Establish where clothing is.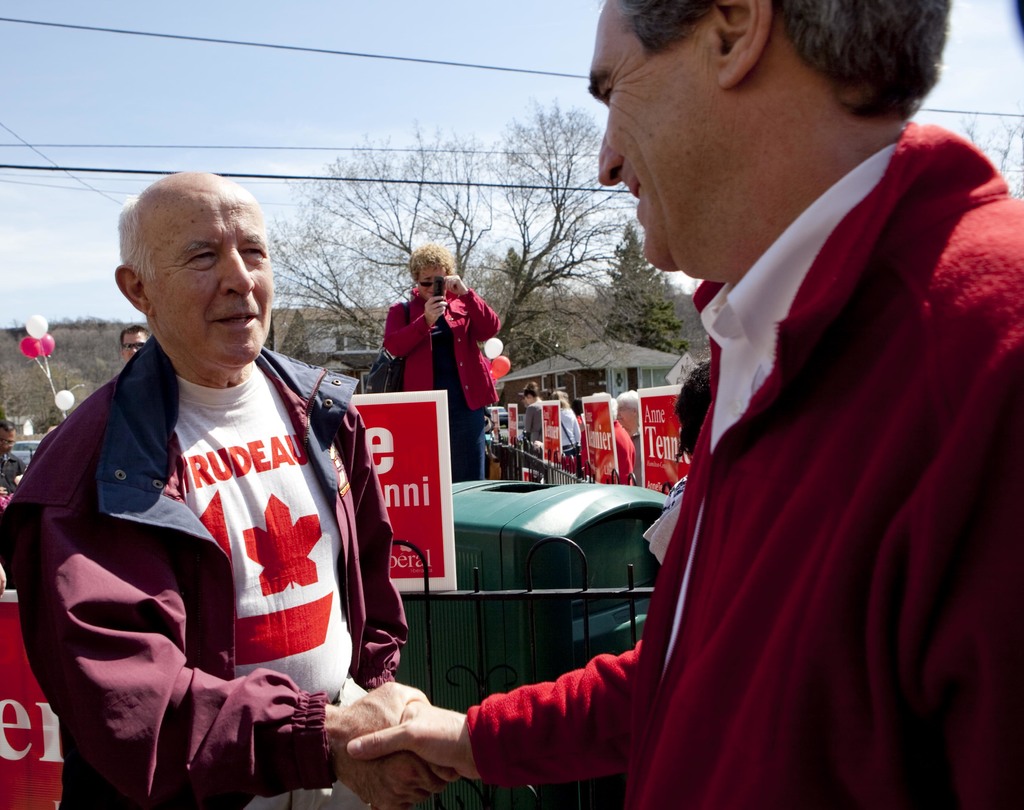
Established at detection(376, 279, 501, 482).
